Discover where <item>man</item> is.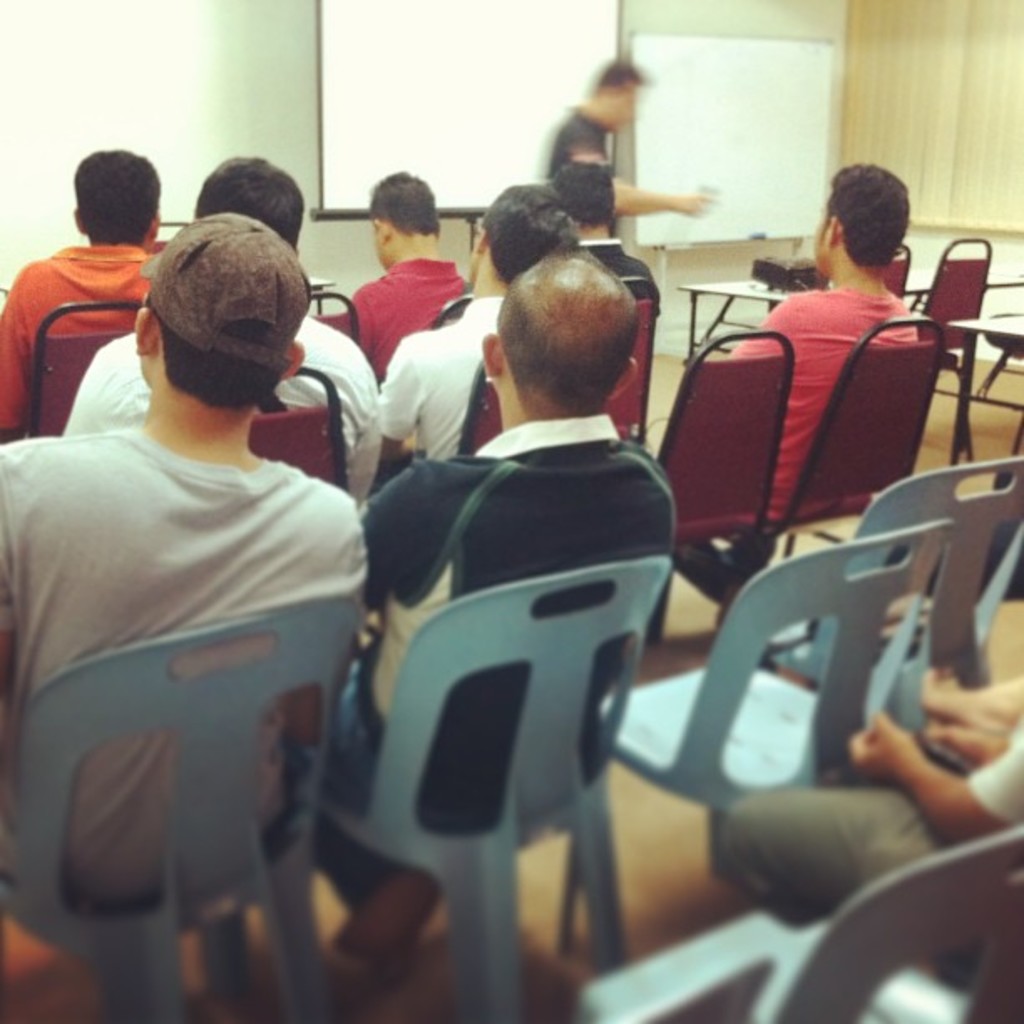
Discovered at <region>353, 171, 462, 381</region>.
